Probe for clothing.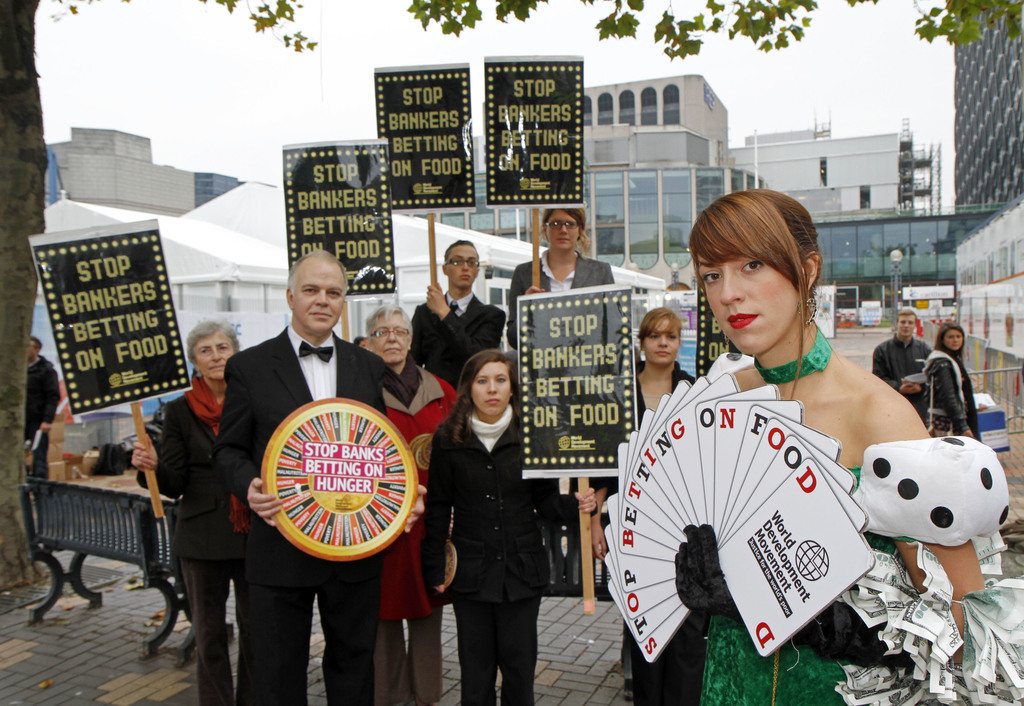
Probe result: [x1=216, y1=311, x2=397, y2=689].
